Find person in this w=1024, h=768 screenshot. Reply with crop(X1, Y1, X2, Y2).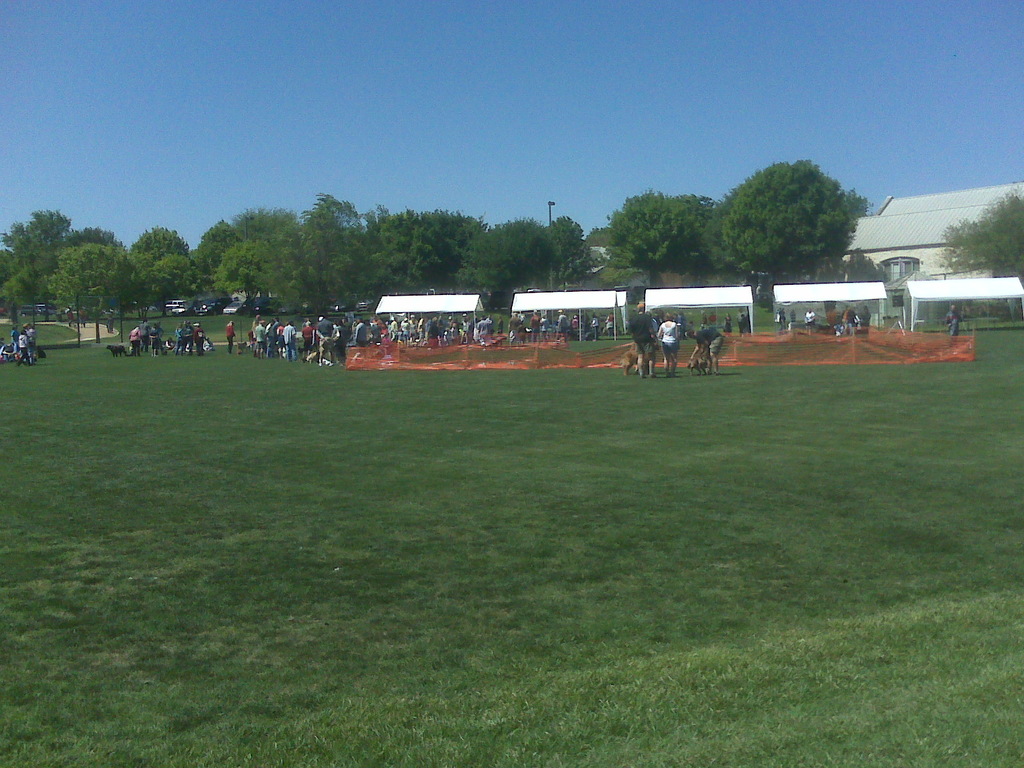
crop(742, 316, 748, 330).
